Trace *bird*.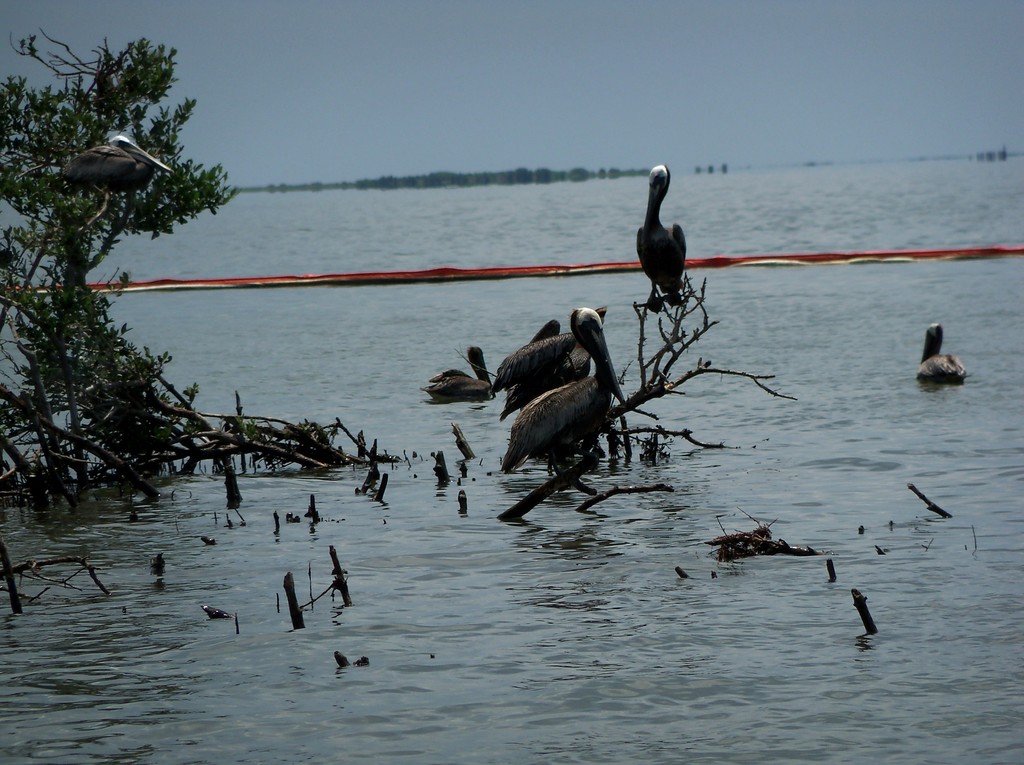
Traced to 422/346/493/402.
